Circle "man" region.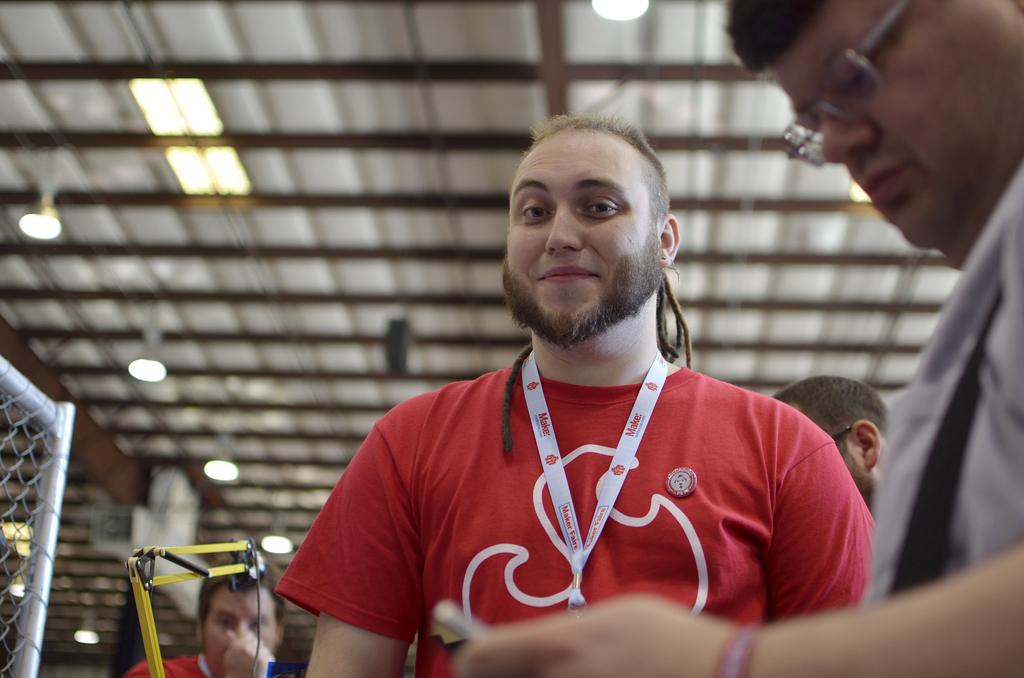
Region: [457,0,1023,677].
